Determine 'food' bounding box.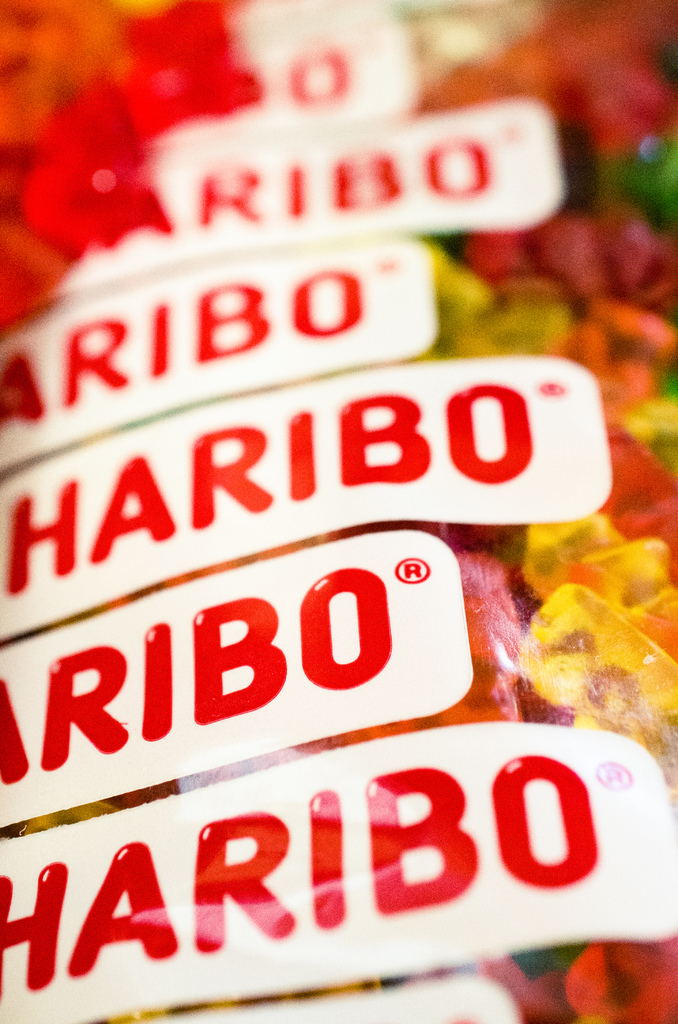
Determined: <bbox>512, 564, 661, 726</bbox>.
